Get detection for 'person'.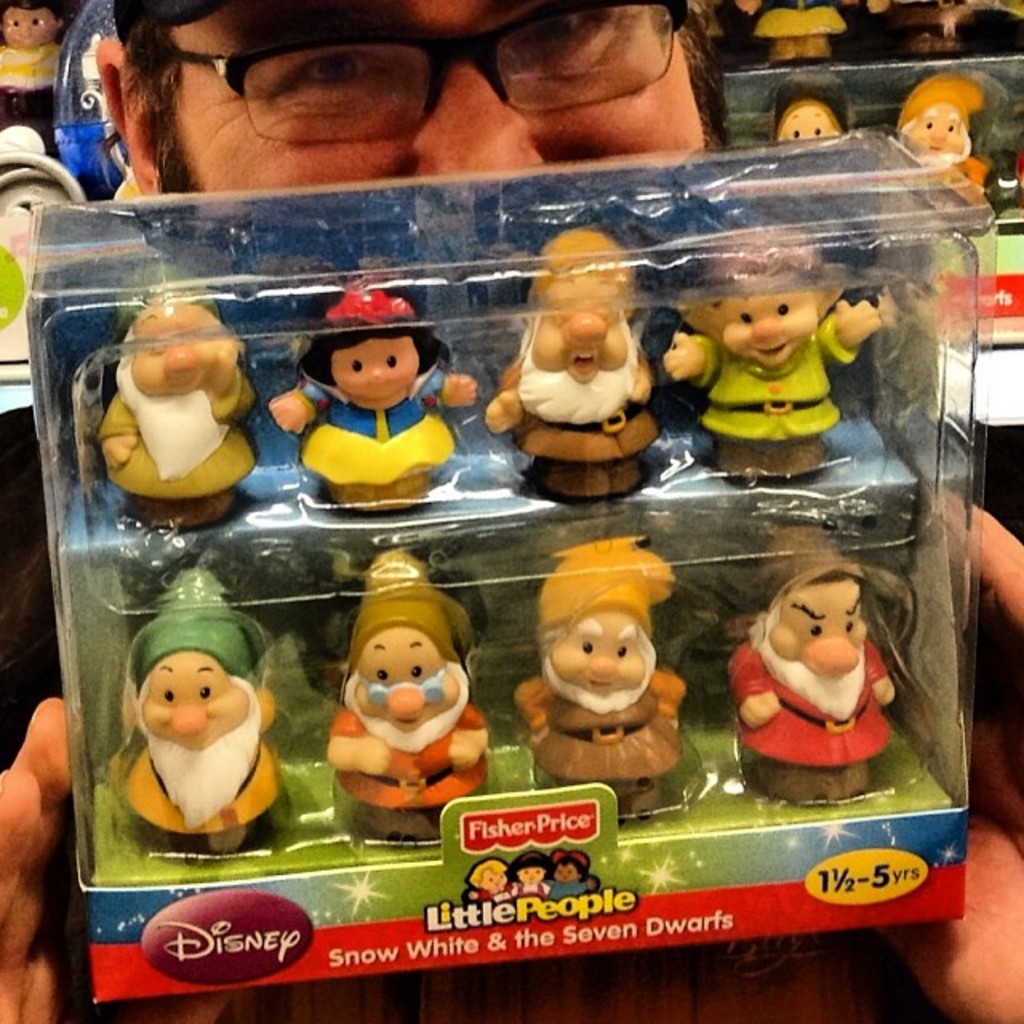
Detection: {"x1": 318, "y1": 549, "x2": 494, "y2": 821}.
